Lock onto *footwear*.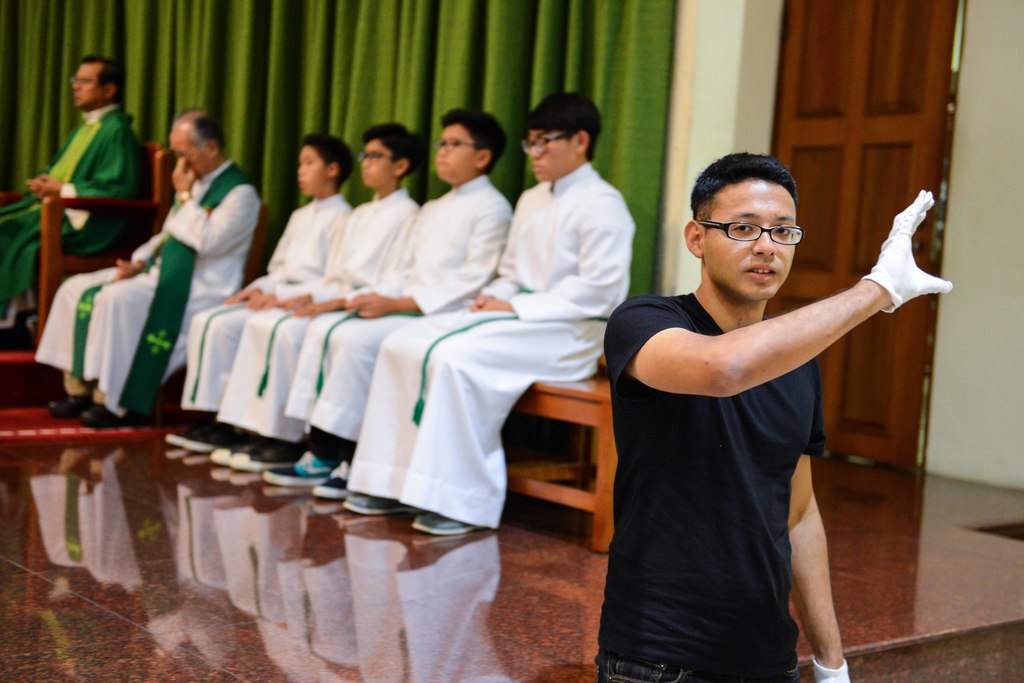
Locked: x1=409, y1=510, x2=479, y2=538.
